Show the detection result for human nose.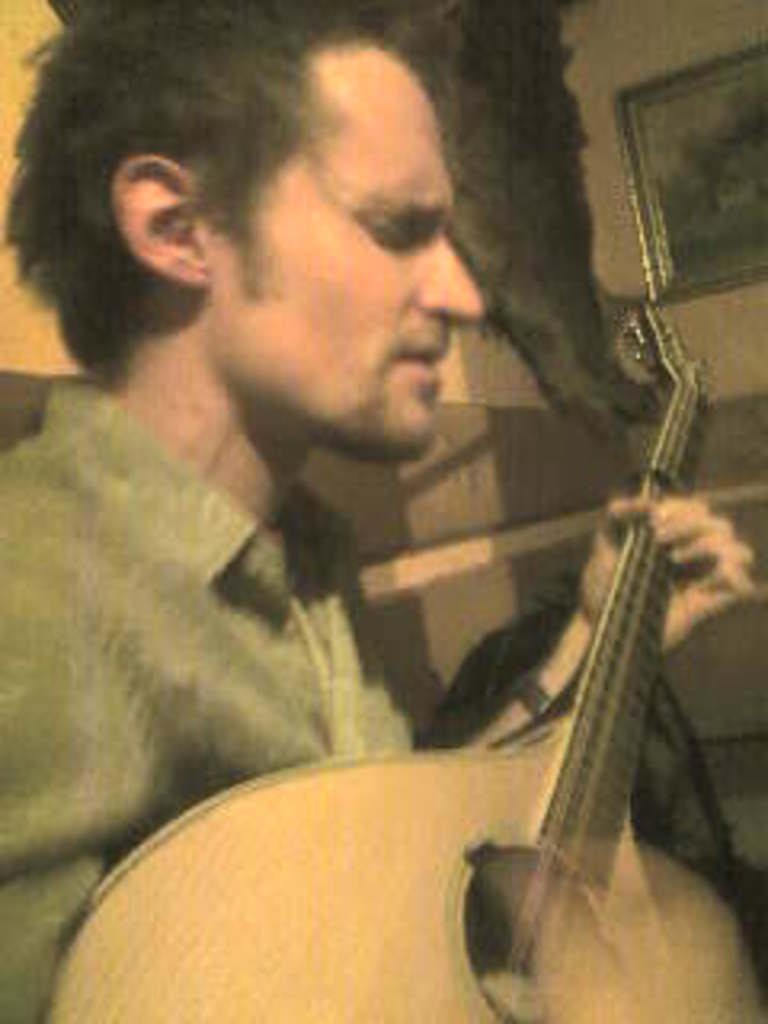
<region>410, 234, 493, 326</region>.
